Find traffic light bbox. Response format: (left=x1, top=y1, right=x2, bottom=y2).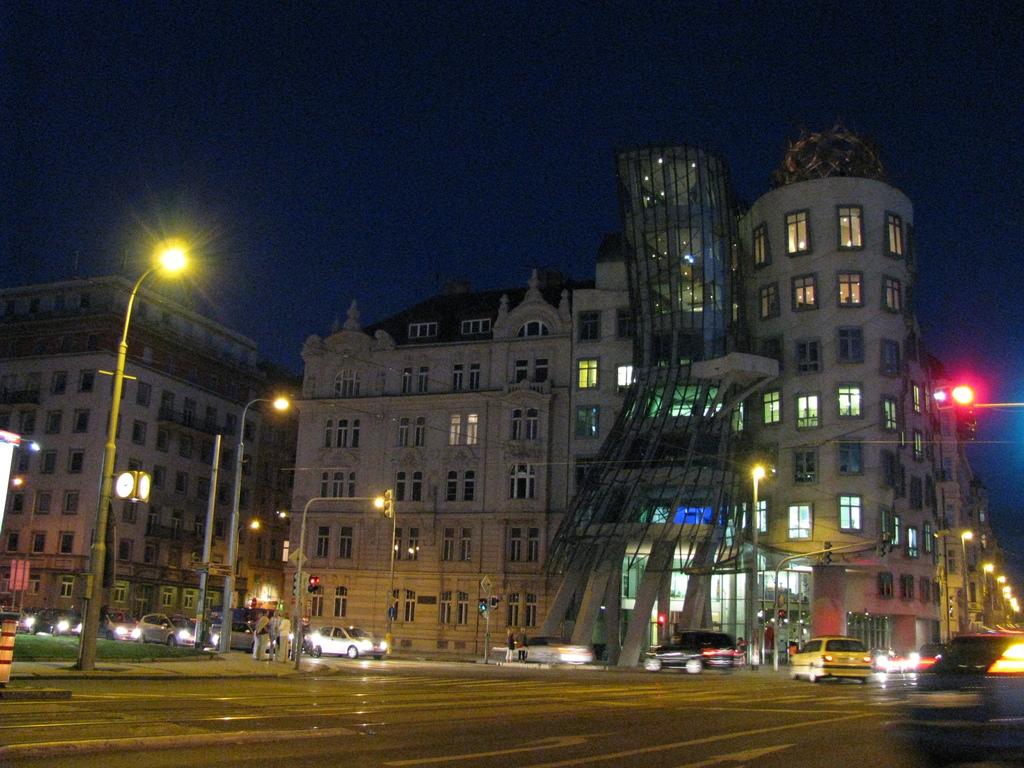
(left=779, top=610, right=785, bottom=618).
